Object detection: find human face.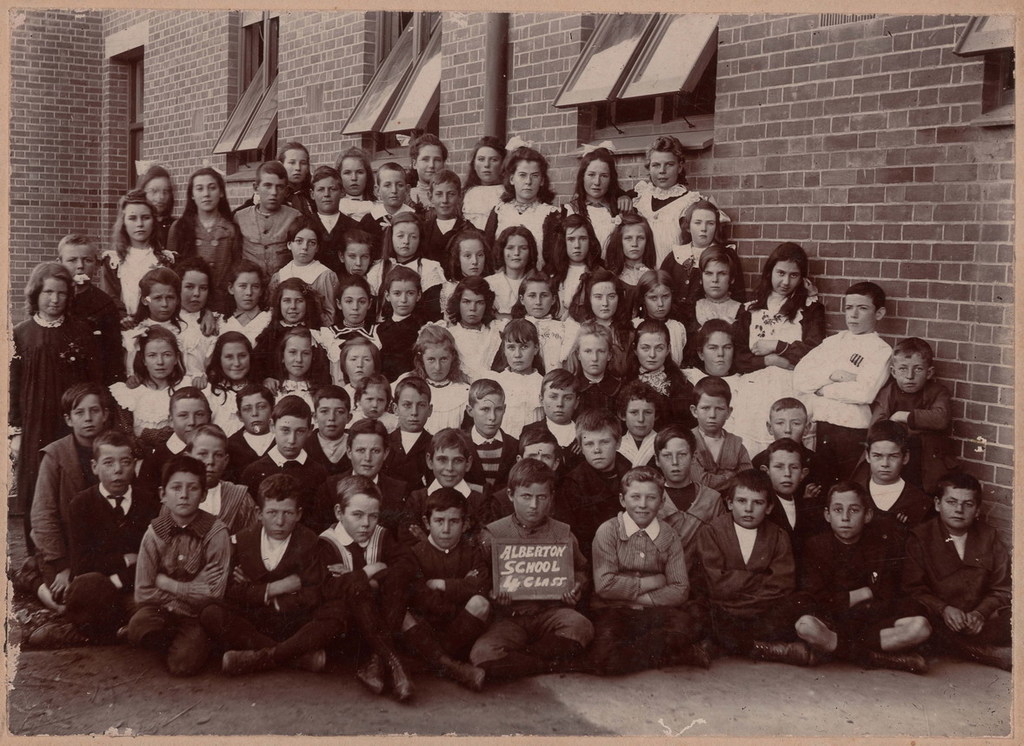
[696,390,725,436].
